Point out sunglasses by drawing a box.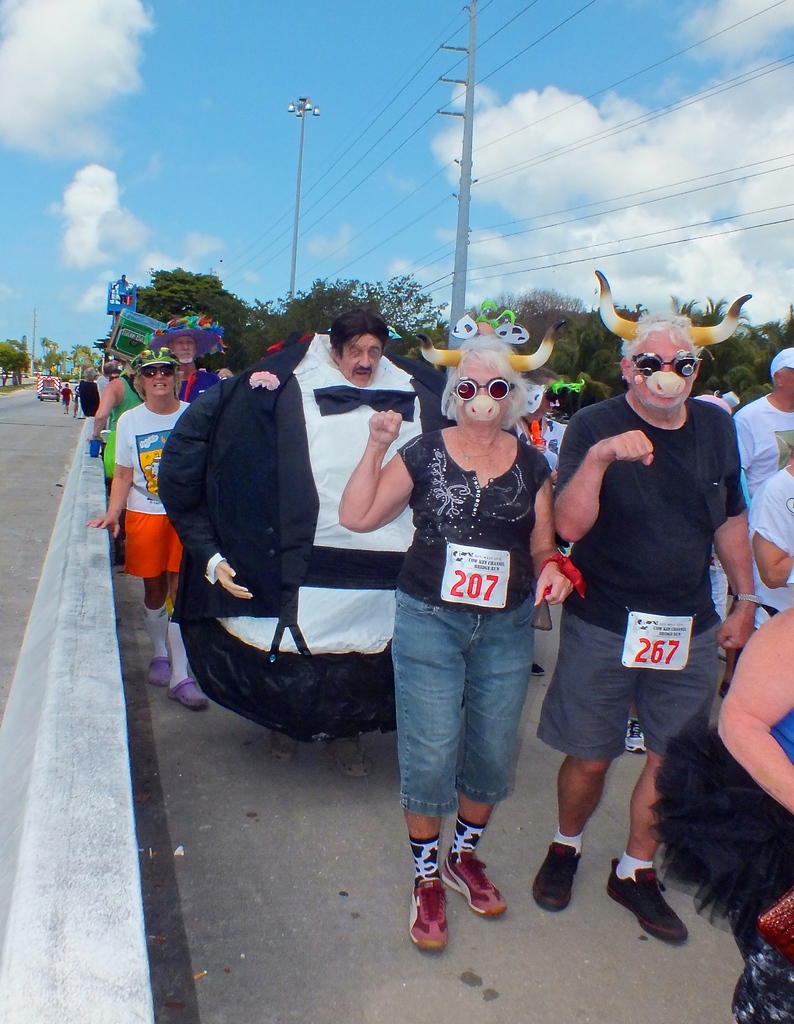
139,364,177,378.
